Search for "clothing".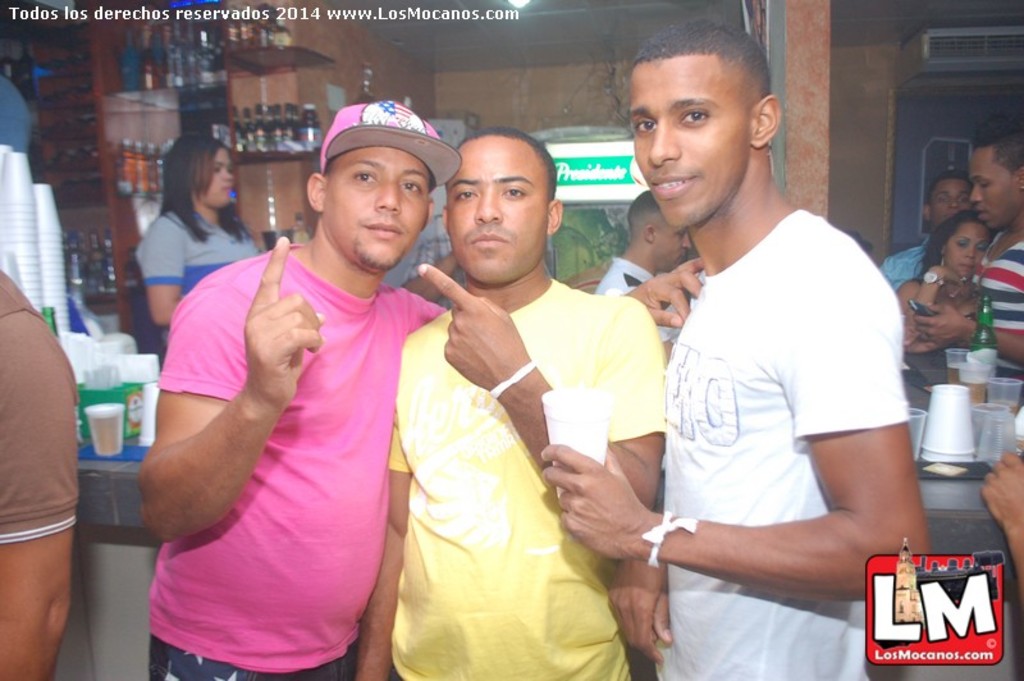
Found at bbox=[389, 274, 669, 680].
